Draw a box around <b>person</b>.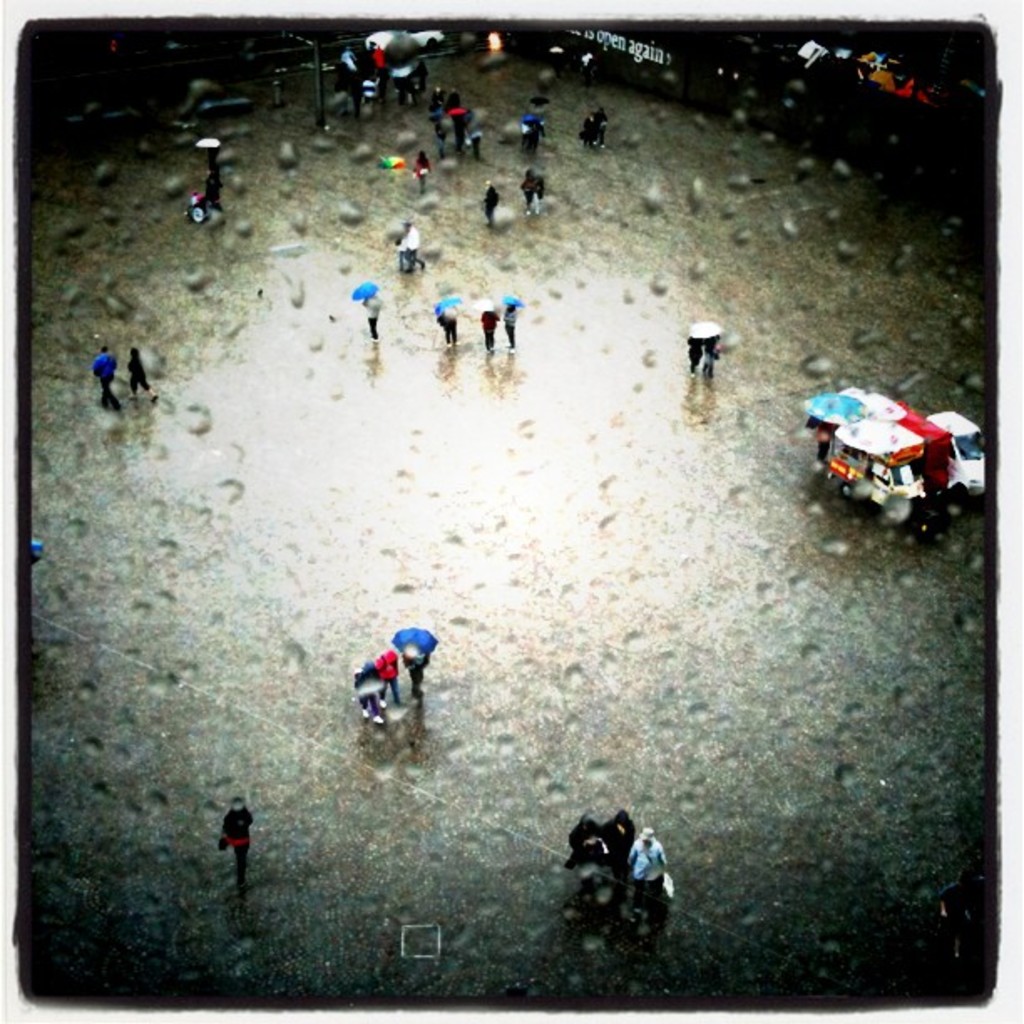
(x1=131, y1=345, x2=152, y2=388).
